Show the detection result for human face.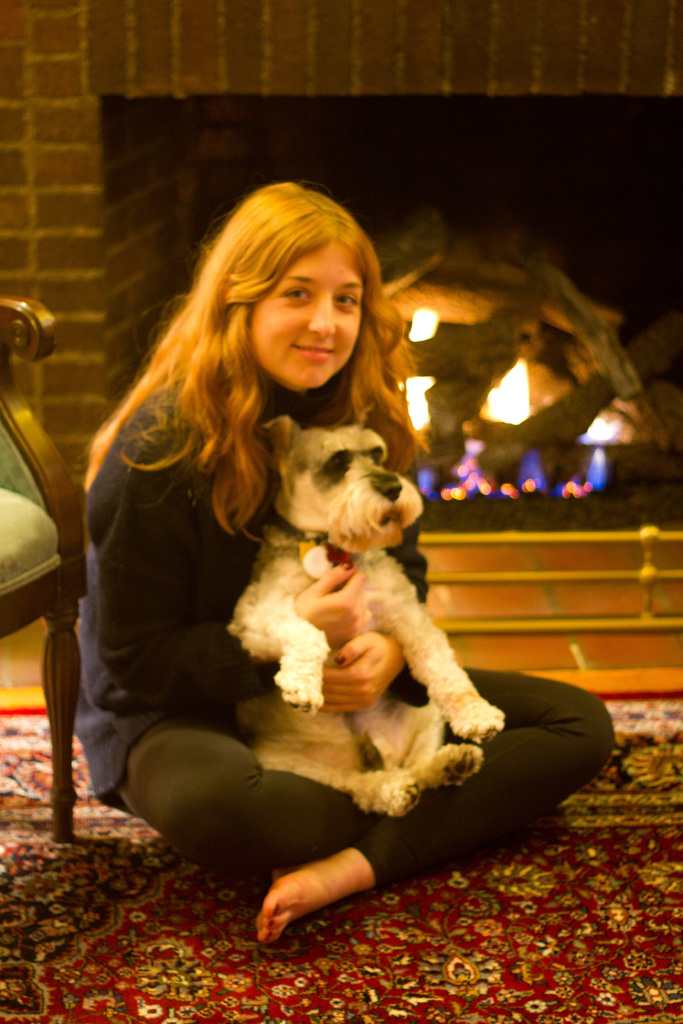
250/232/362/385.
